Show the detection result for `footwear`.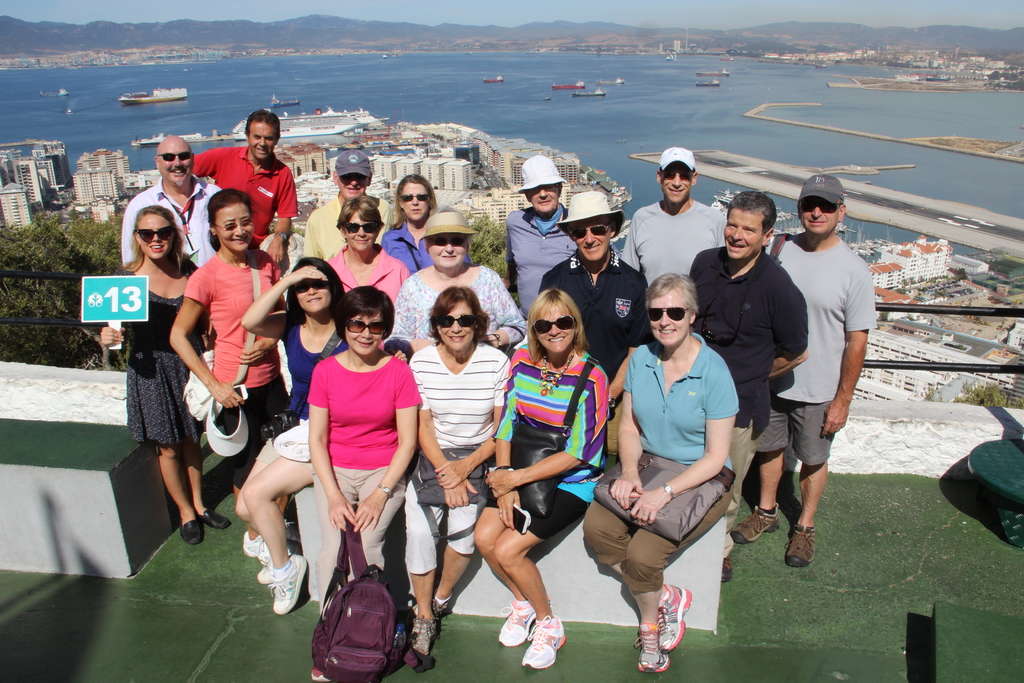
630:621:668:675.
